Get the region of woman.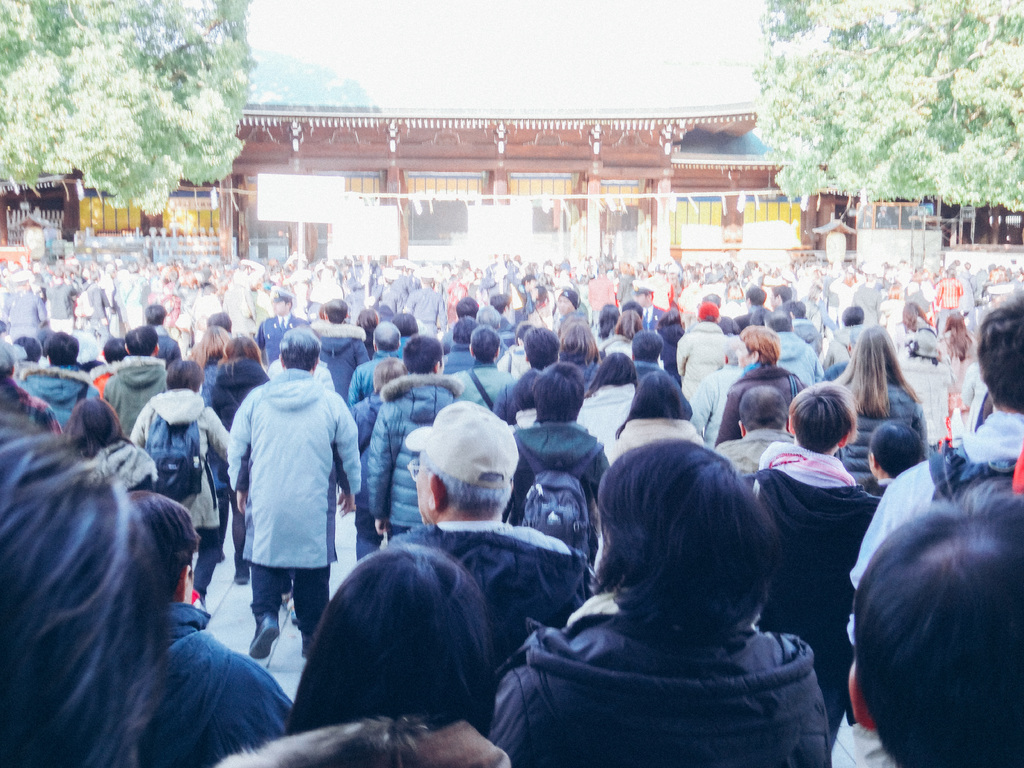
<bbox>602, 367, 707, 464</bbox>.
